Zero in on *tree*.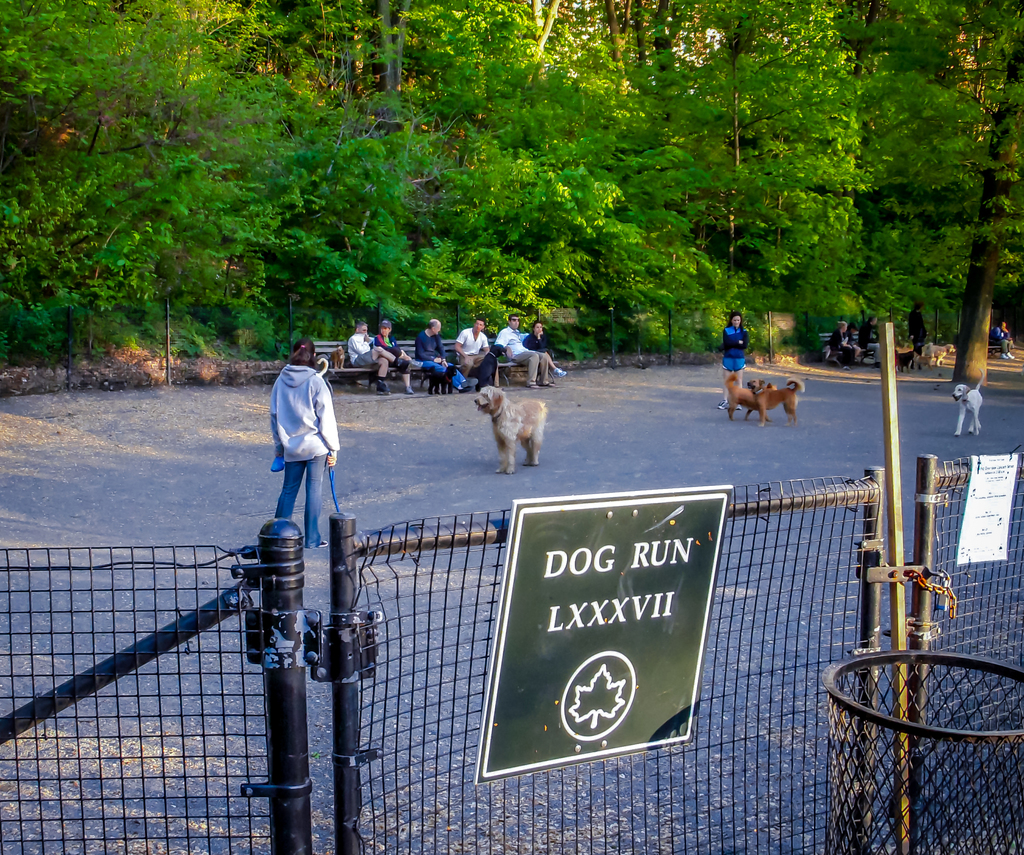
Zeroed in: bbox=(630, 0, 883, 308).
